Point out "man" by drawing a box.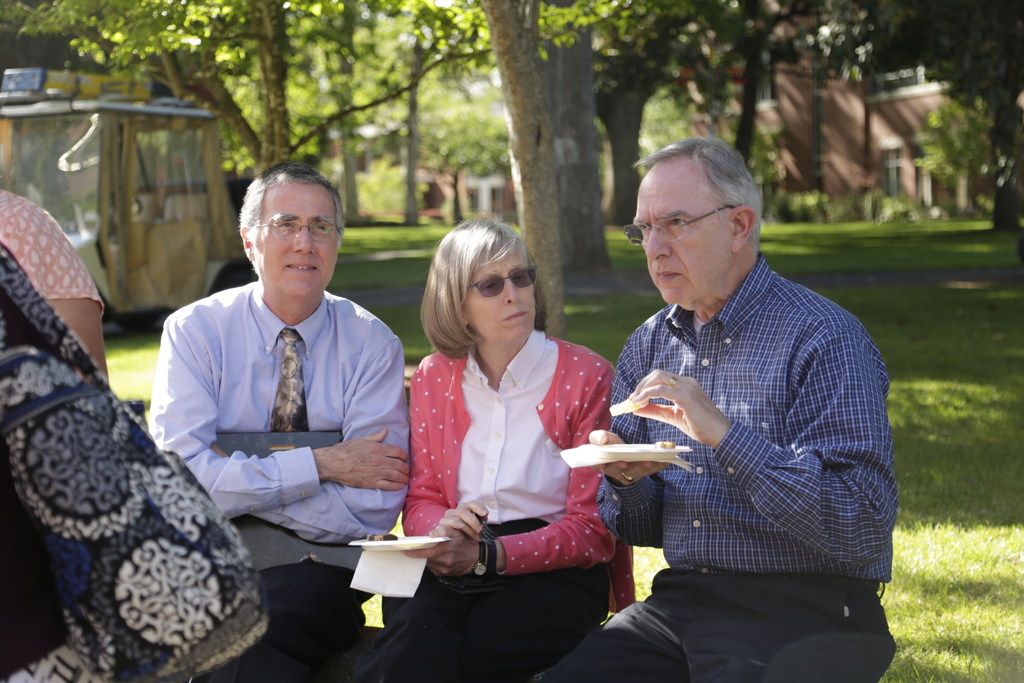
box=[147, 160, 410, 682].
